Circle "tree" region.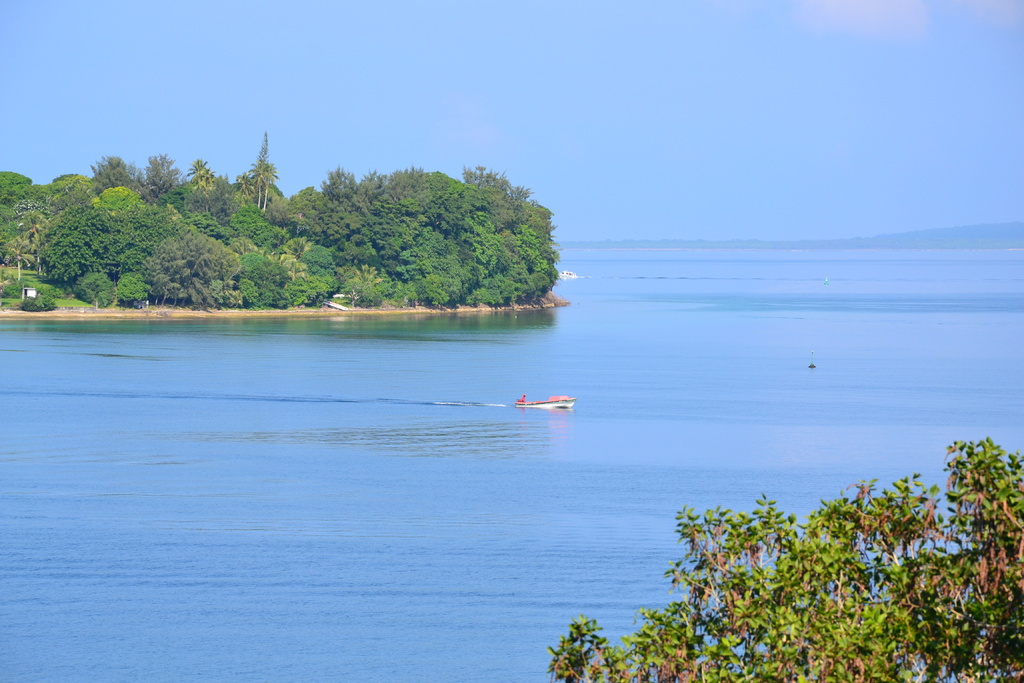
Region: [404, 261, 461, 309].
